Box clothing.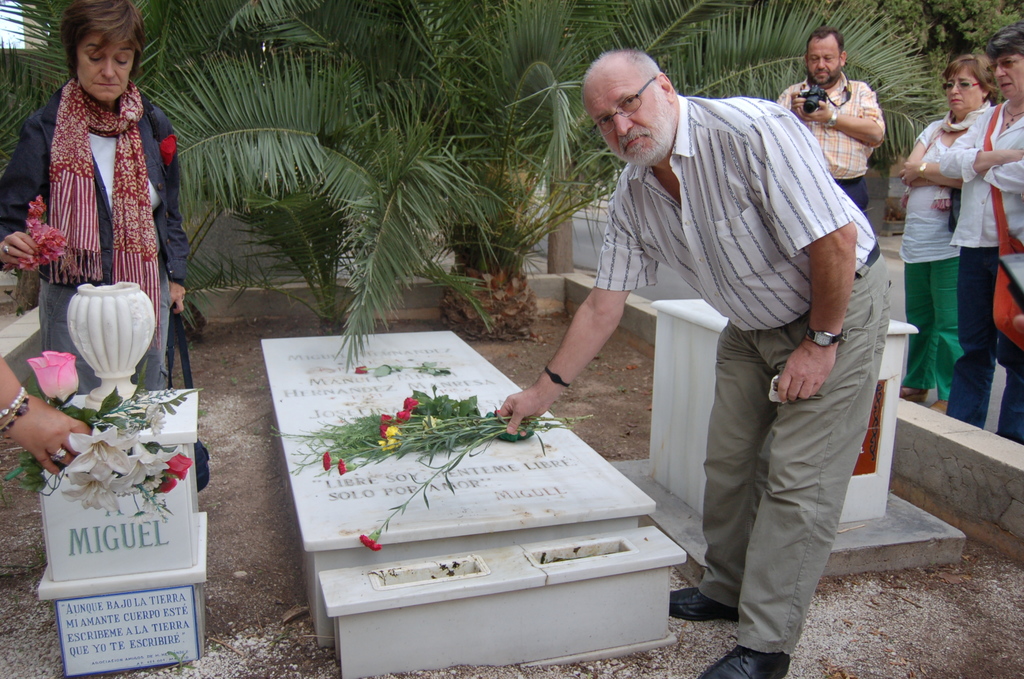
Rect(587, 82, 893, 657).
